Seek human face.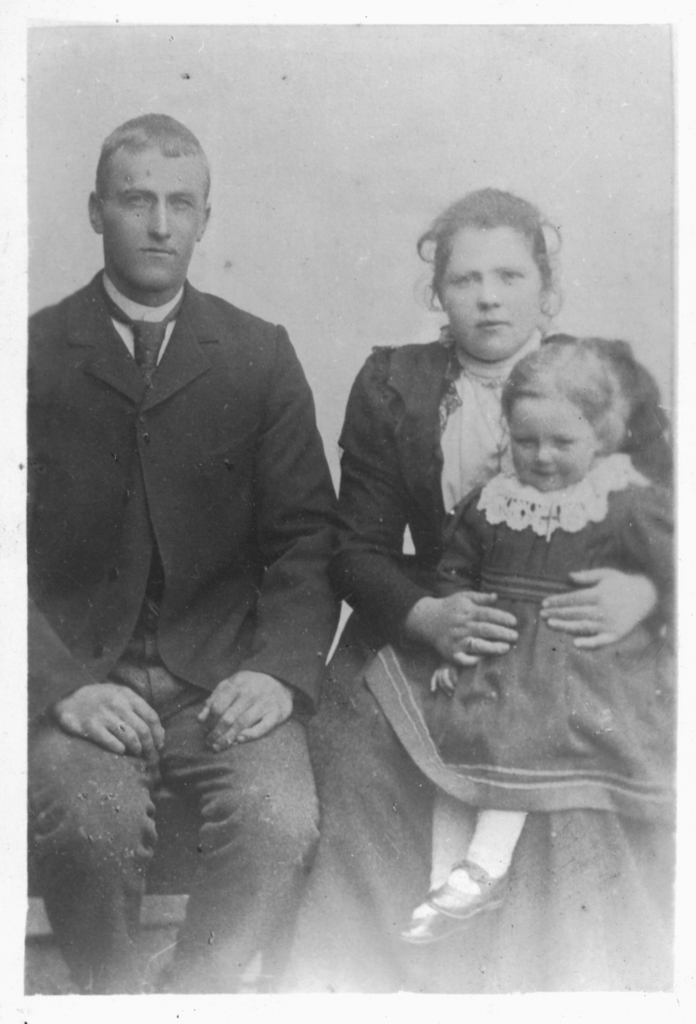
bbox=[440, 228, 540, 361].
